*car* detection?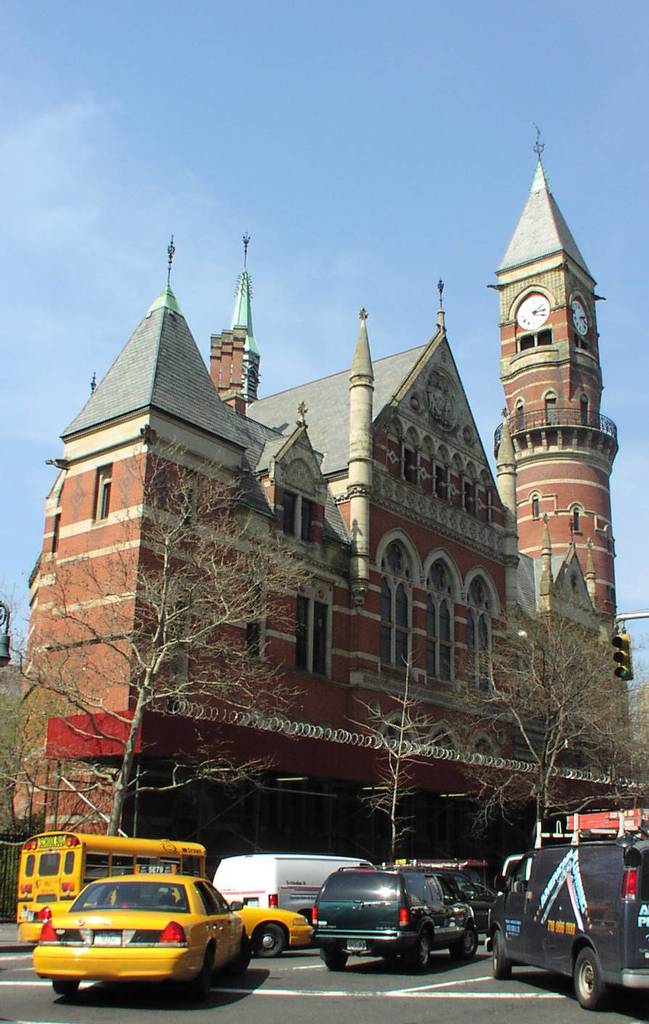
41,879,244,995
